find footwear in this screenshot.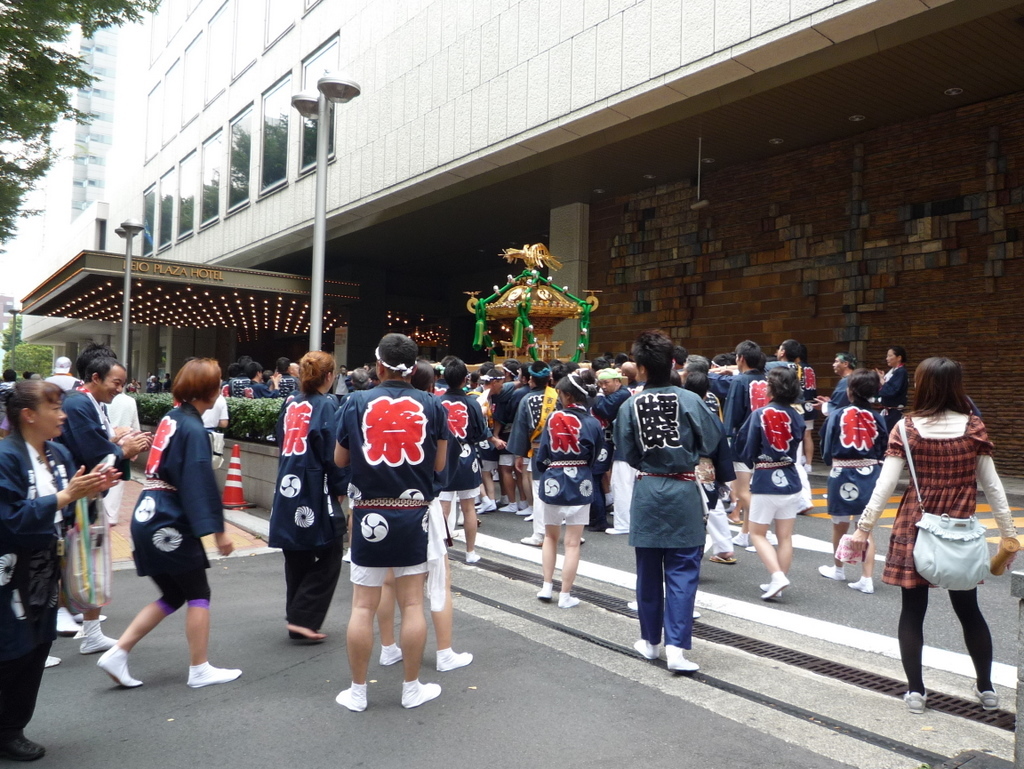
The bounding box for footwear is [x1=970, y1=676, x2=1001, y2=709].
